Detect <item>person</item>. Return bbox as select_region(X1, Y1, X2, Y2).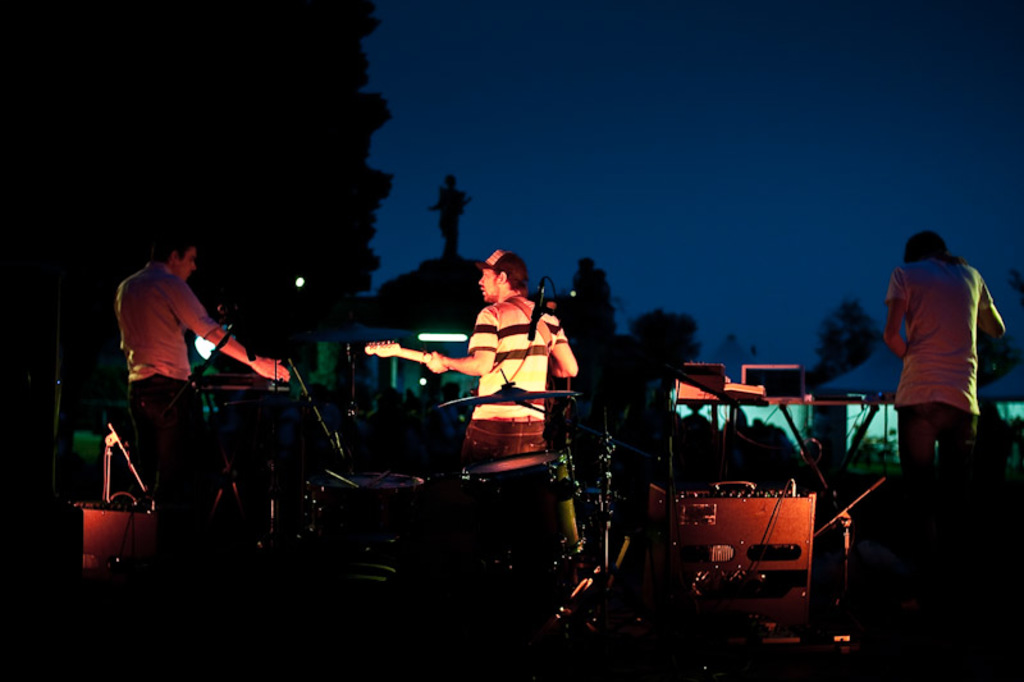
select_region(115, 220, 296, 607).
